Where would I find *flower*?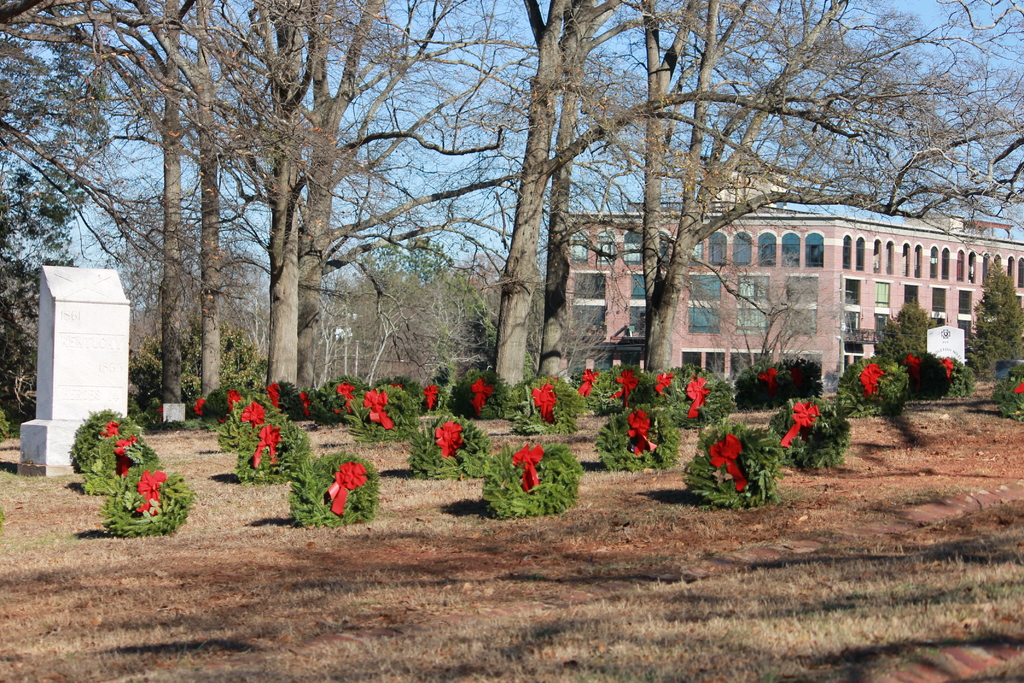
At l=131, t=472, r=165, b=516.
